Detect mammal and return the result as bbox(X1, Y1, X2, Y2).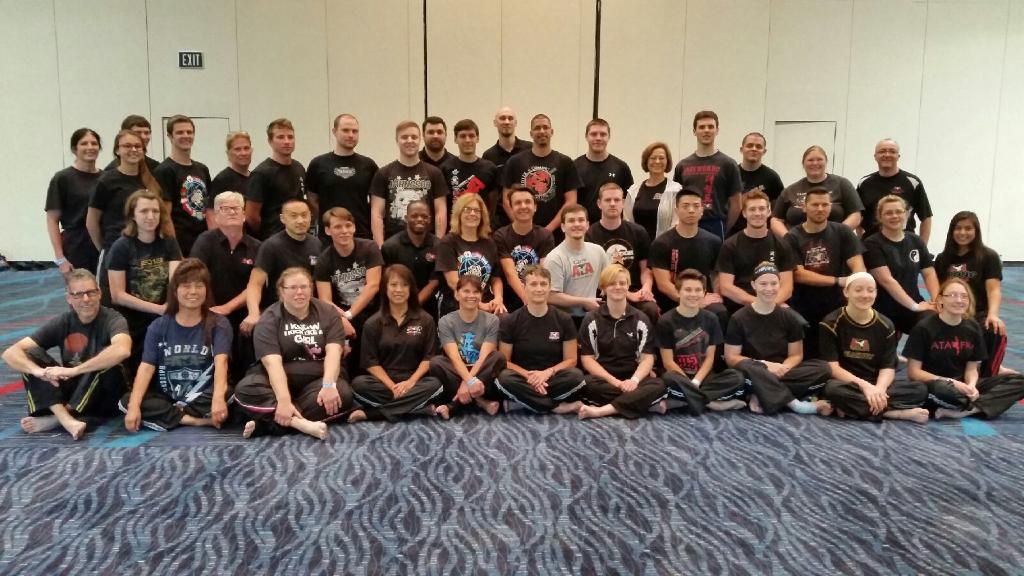
bbox(579, 261, 666, 413).
